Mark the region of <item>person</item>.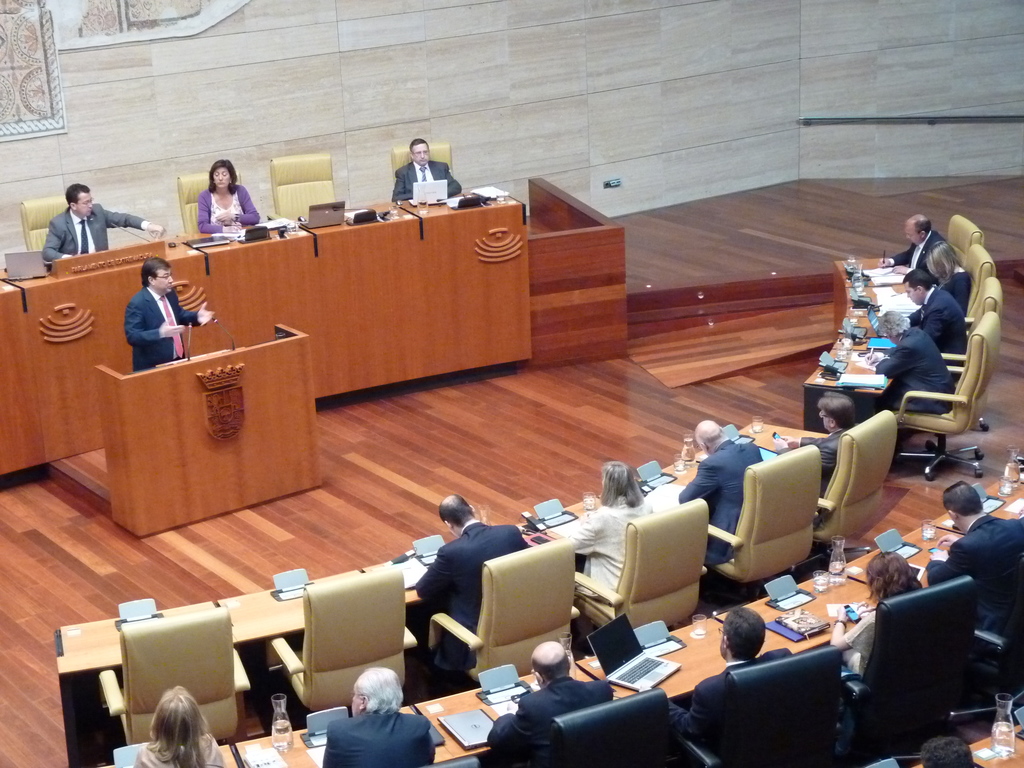
Region: {"left": 196, "top": 158, "right": 261, "bottom": 234}.
